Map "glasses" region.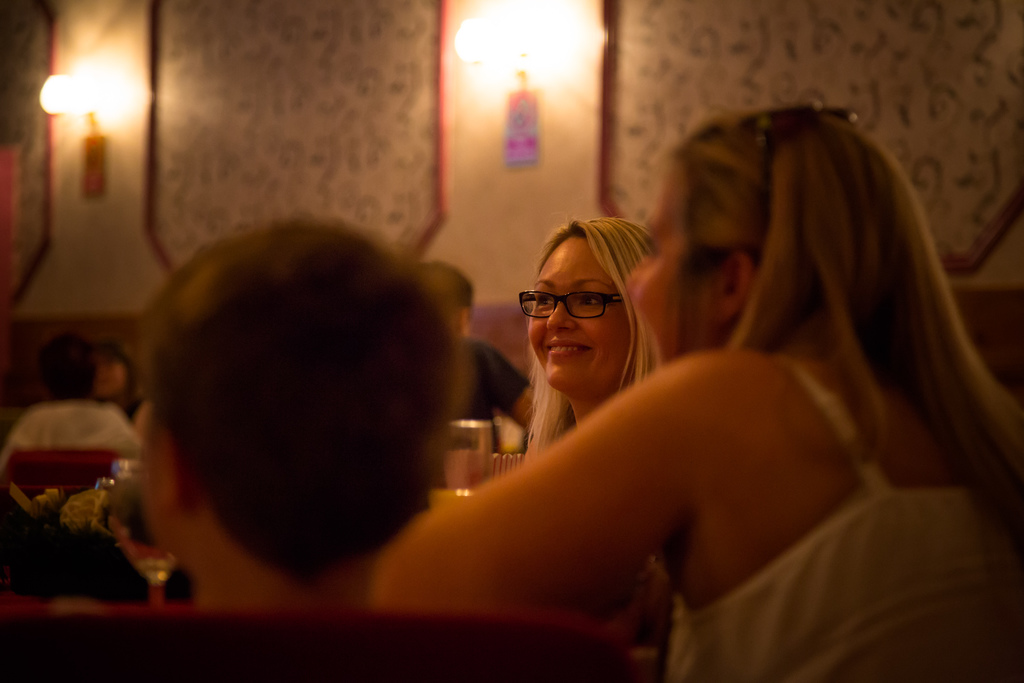
Mapped to 517/269/651/336.
